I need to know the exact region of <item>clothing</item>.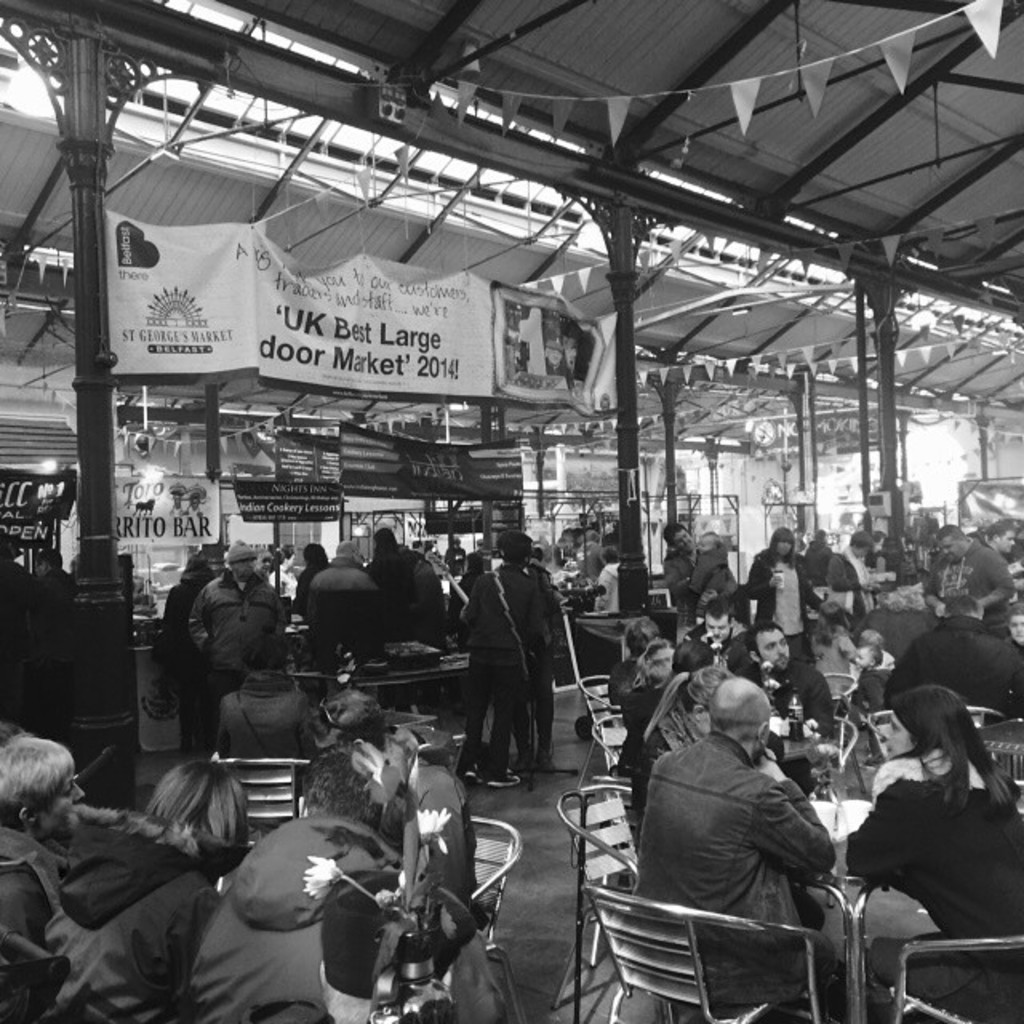
Region: <box>456,562,547,773</box>.
